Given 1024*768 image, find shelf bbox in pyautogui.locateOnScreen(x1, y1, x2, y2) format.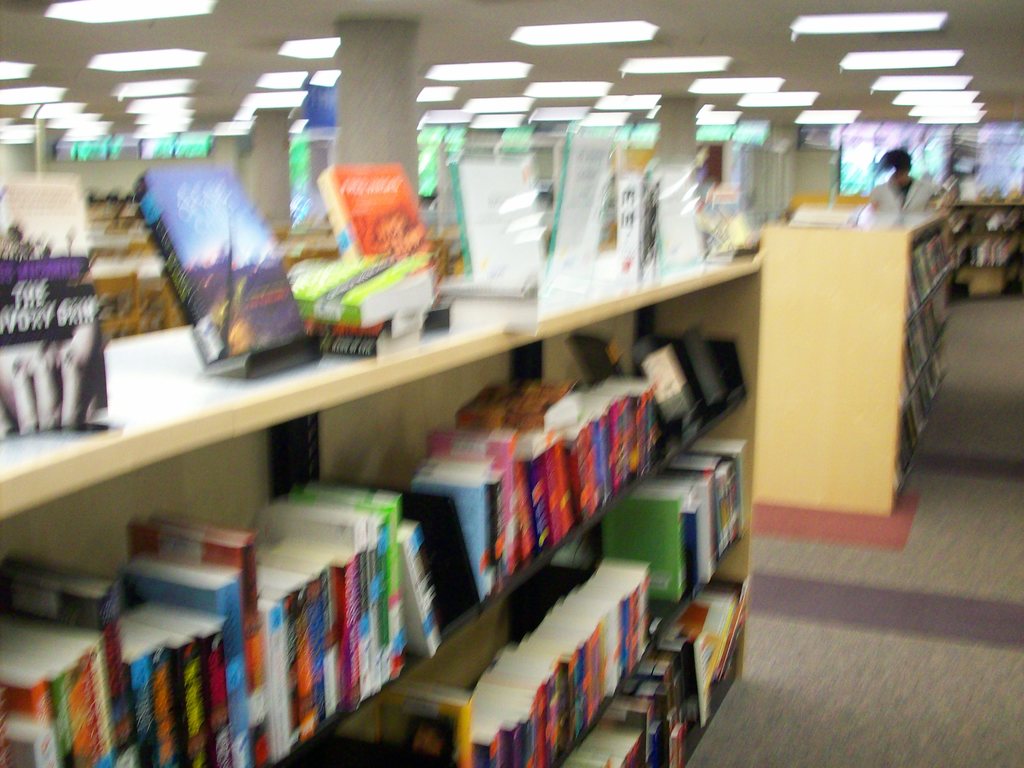
pyautogui.locateOnScreen(948, 181, 1023, 288).
